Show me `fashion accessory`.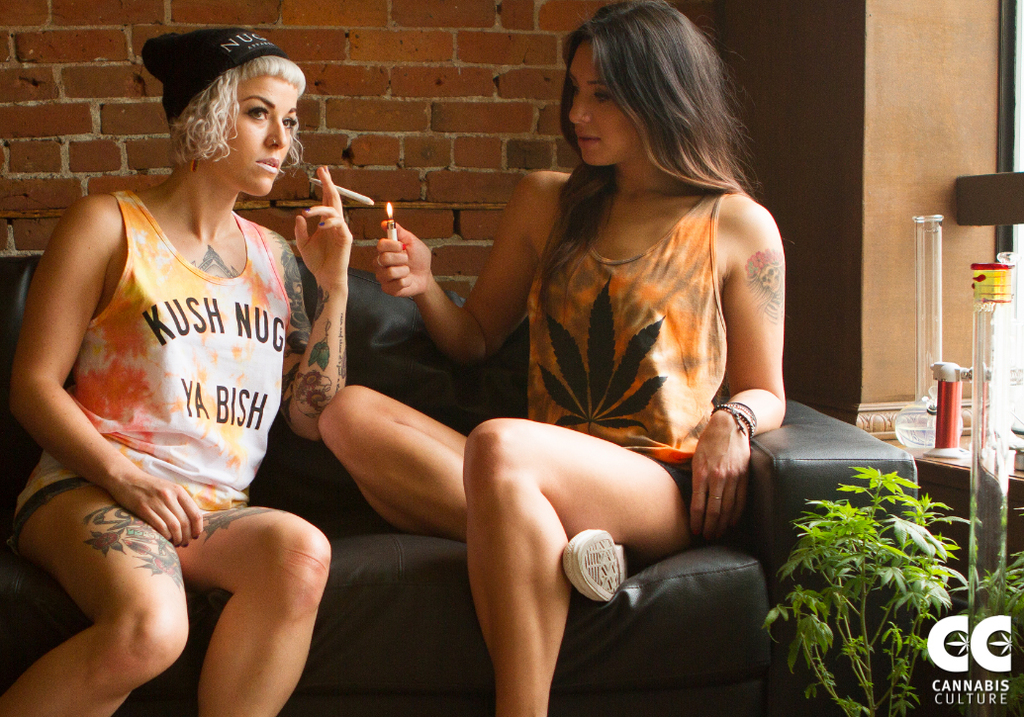
`fashion accessory` is here: Rect(190, 156, 198, 172).
